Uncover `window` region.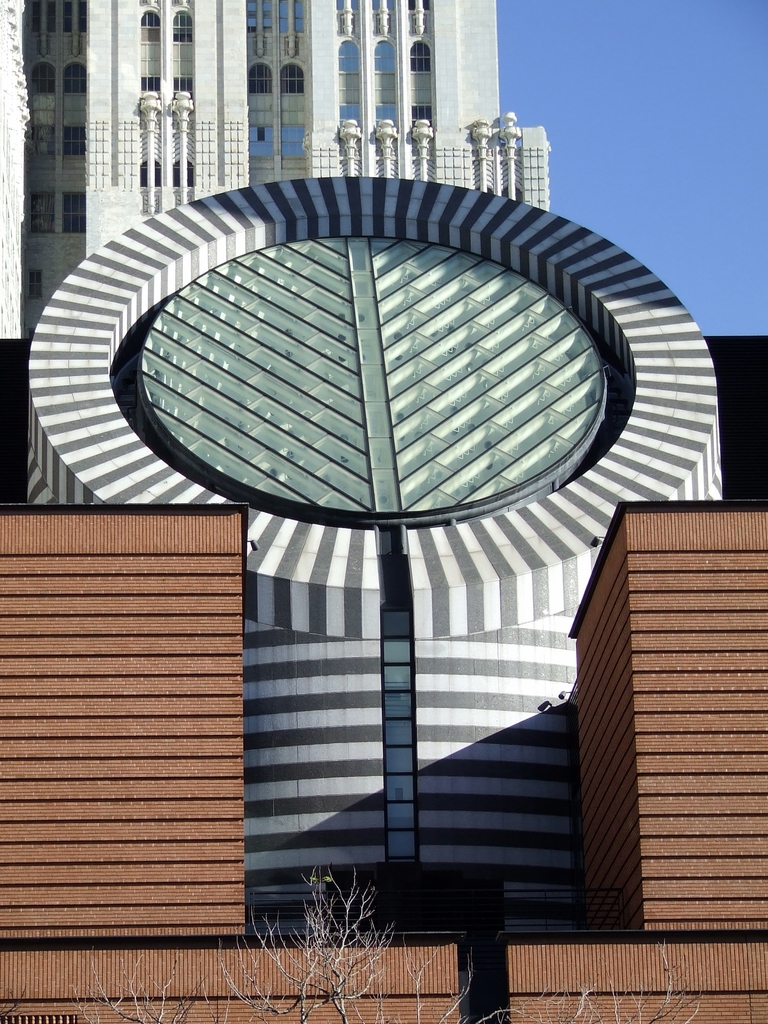
Uncovered: <box>28,122,52,162</box>.
